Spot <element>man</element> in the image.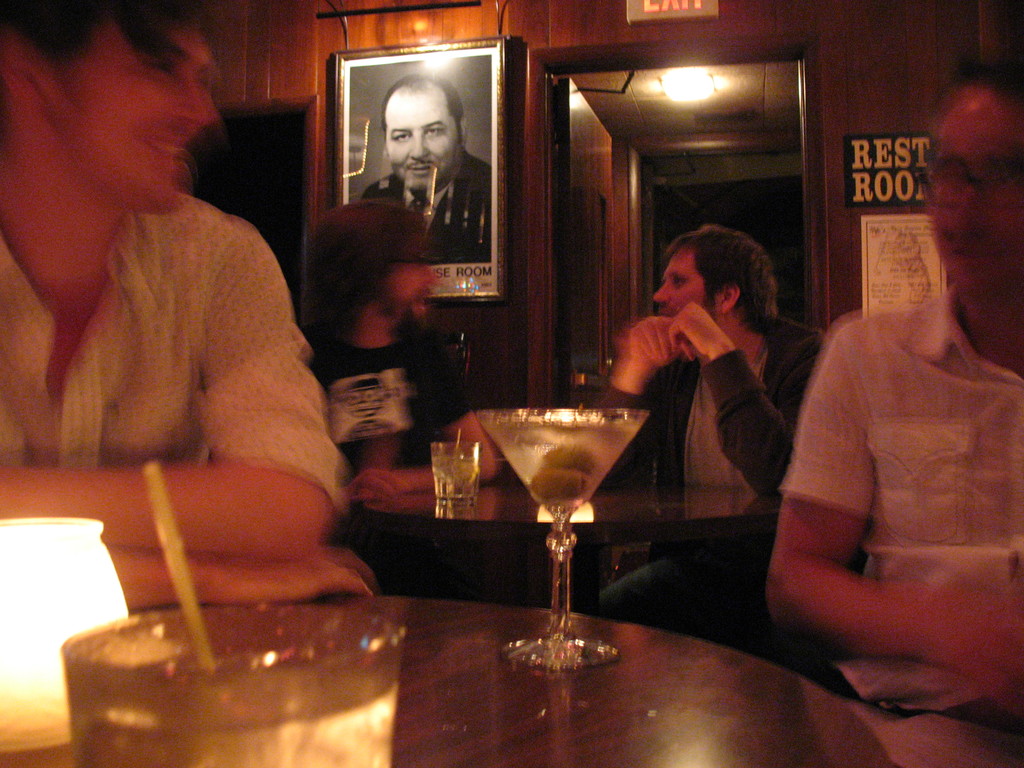
<element>man</element> found at (351, 73, 495, 269).
